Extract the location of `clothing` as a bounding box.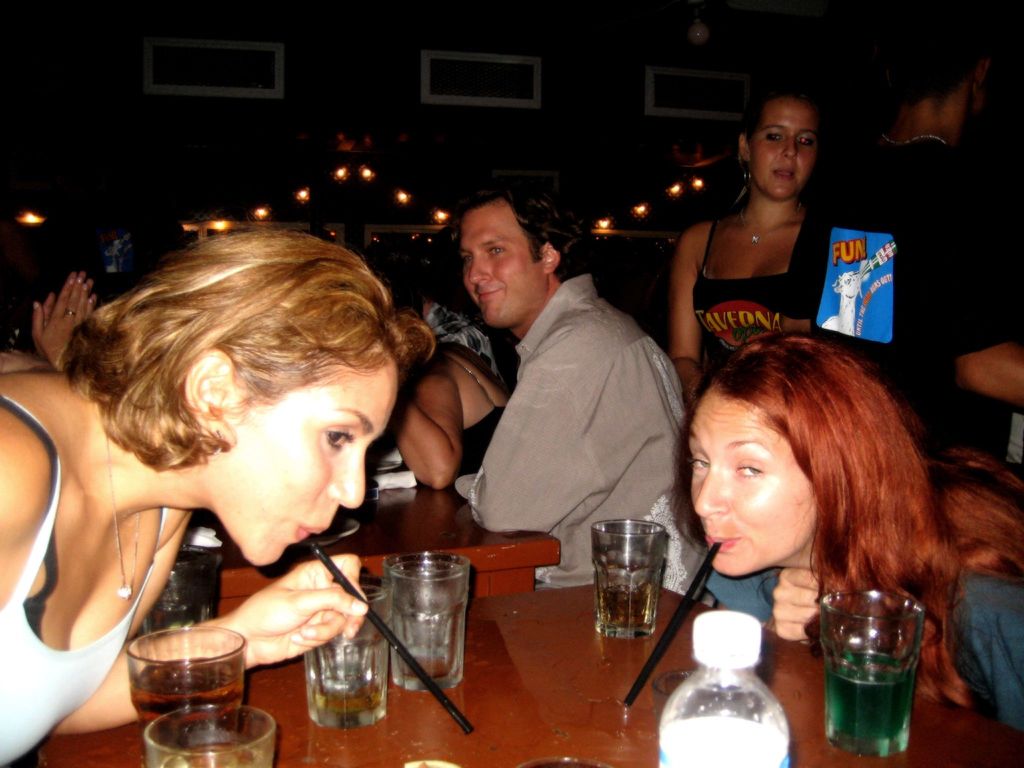
locate(0, 399, 165, 767).
